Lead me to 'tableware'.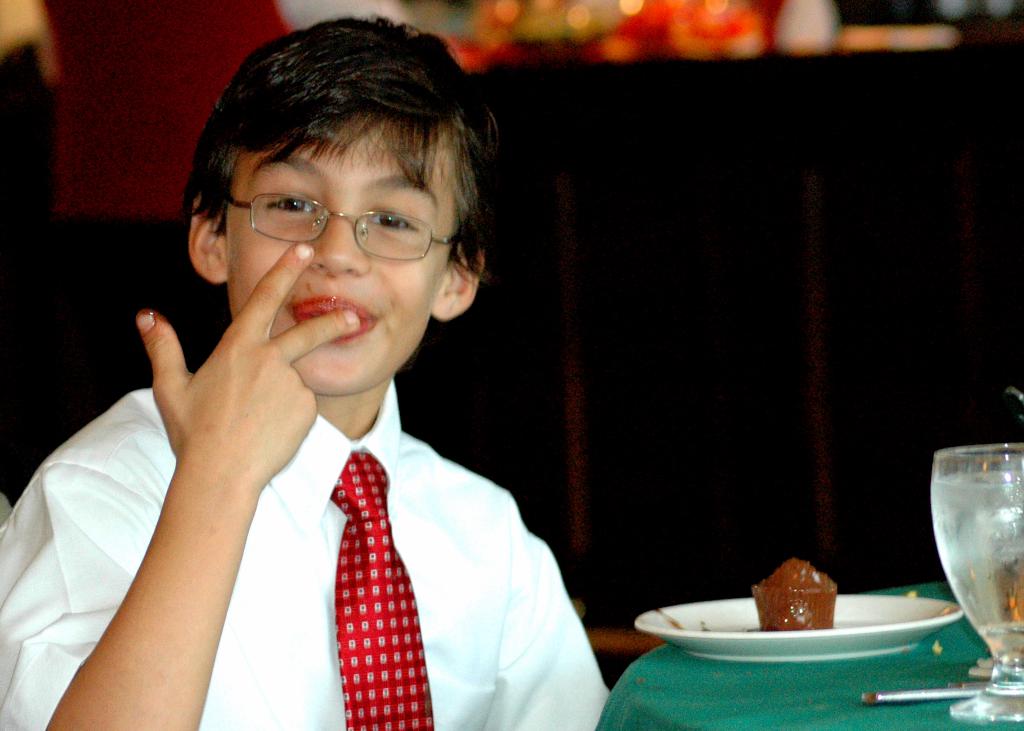
Lead to <bbox>634, 591, 967, 665</bbox>.
